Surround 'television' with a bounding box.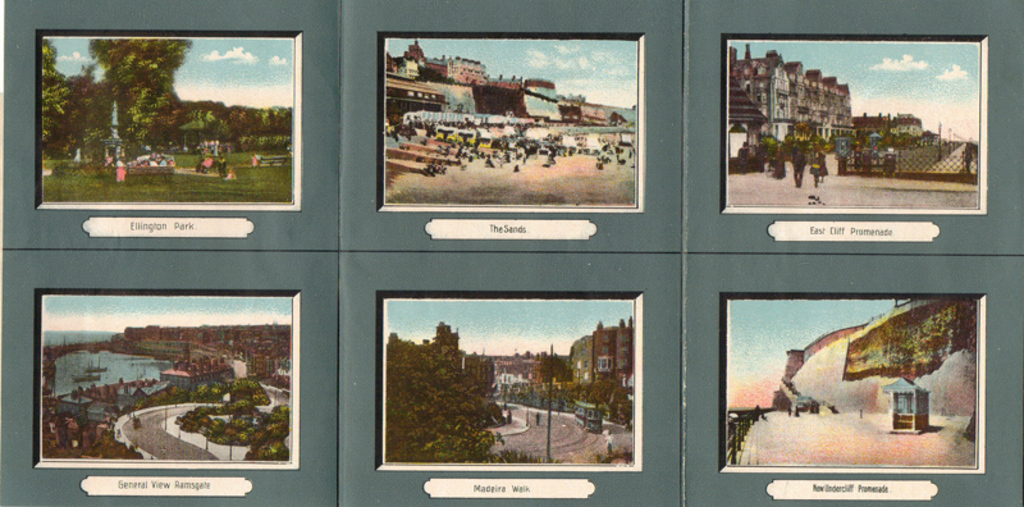
box=[384, 289, 636, 465].
